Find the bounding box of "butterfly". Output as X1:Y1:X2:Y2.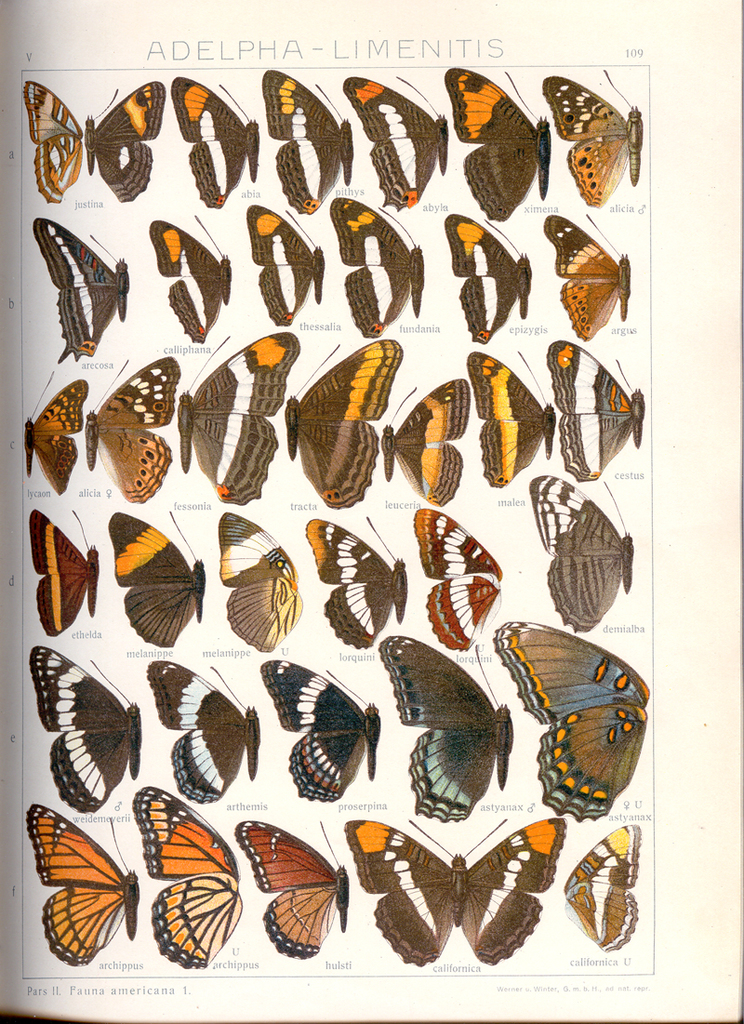
458:62:555:220.
